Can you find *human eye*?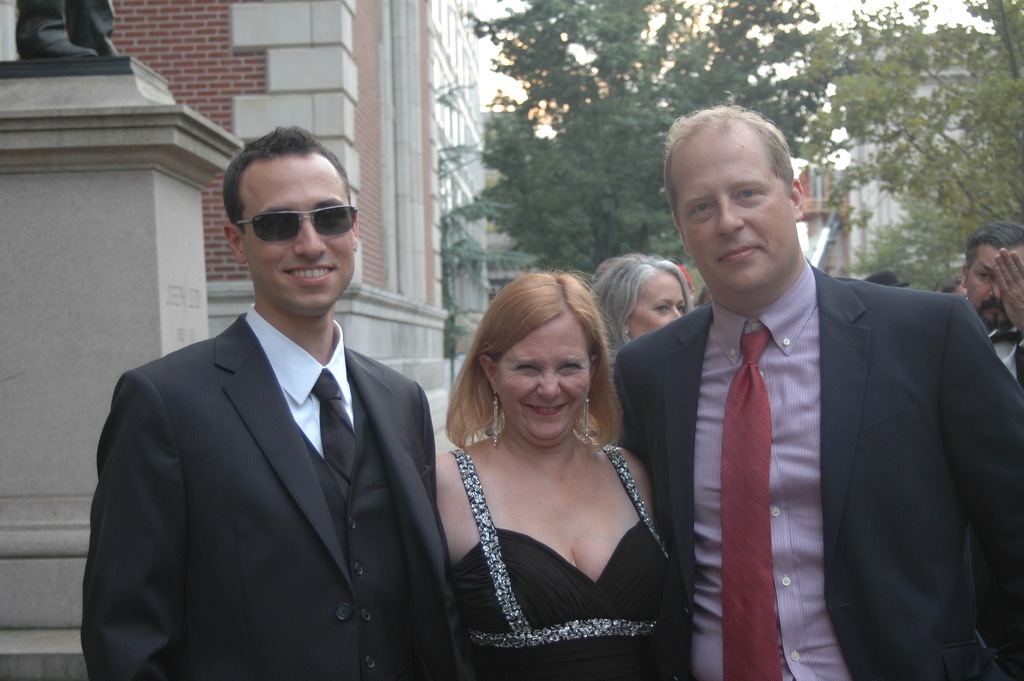
Yes, bounding box: [687,198,716,224].
